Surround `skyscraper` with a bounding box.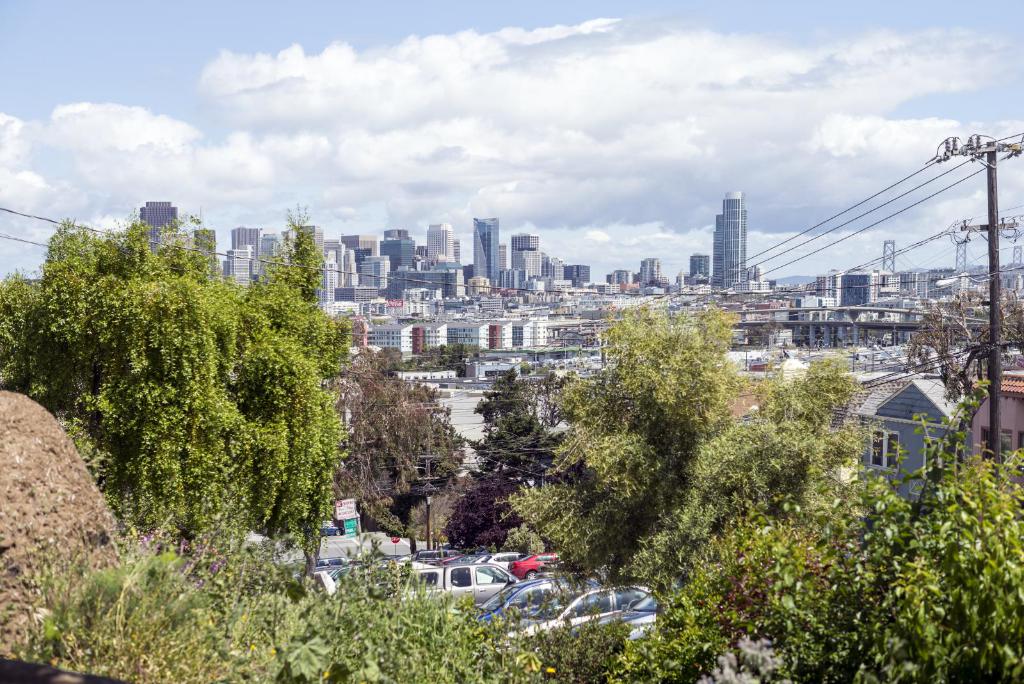
(225, 246, 251, 286).
